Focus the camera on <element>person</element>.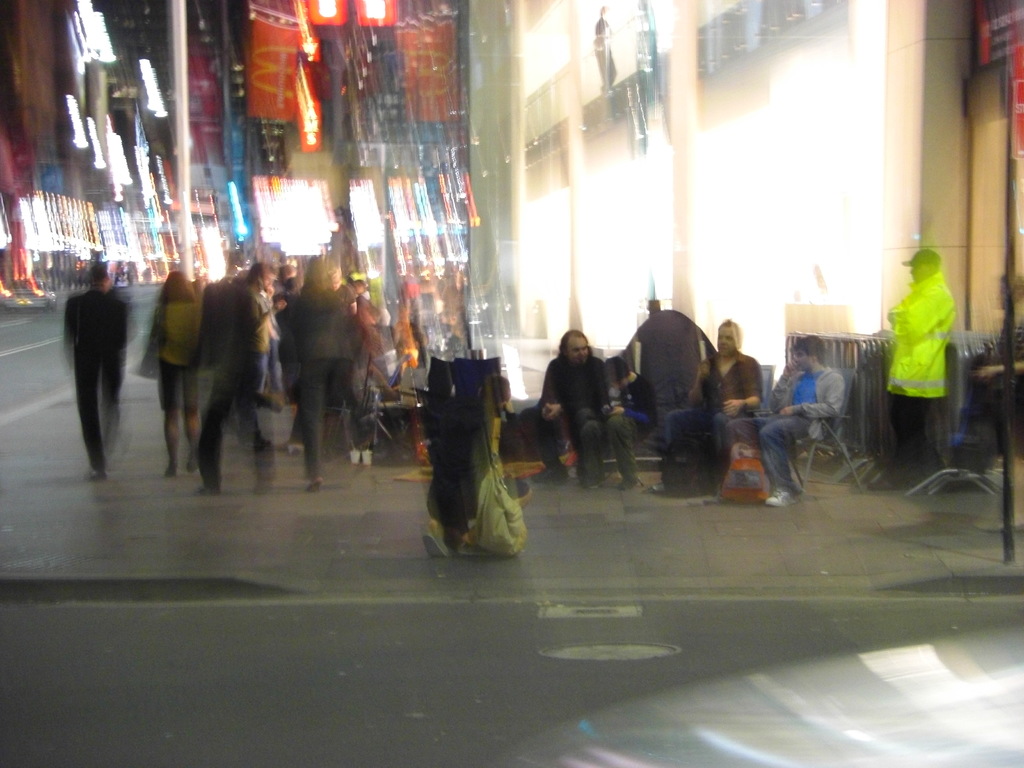
Focus region: {"left": 193, "top": 262, "right": 266, "bottom": 496}.
